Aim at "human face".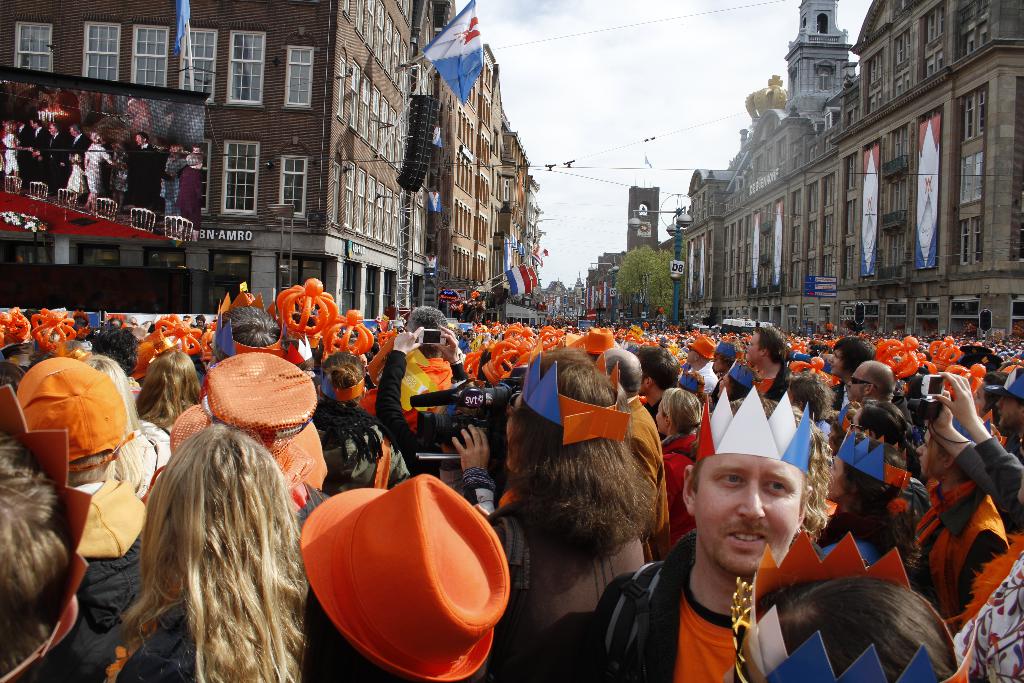
Aimed at bbox=(49, 124, 55, 135).
